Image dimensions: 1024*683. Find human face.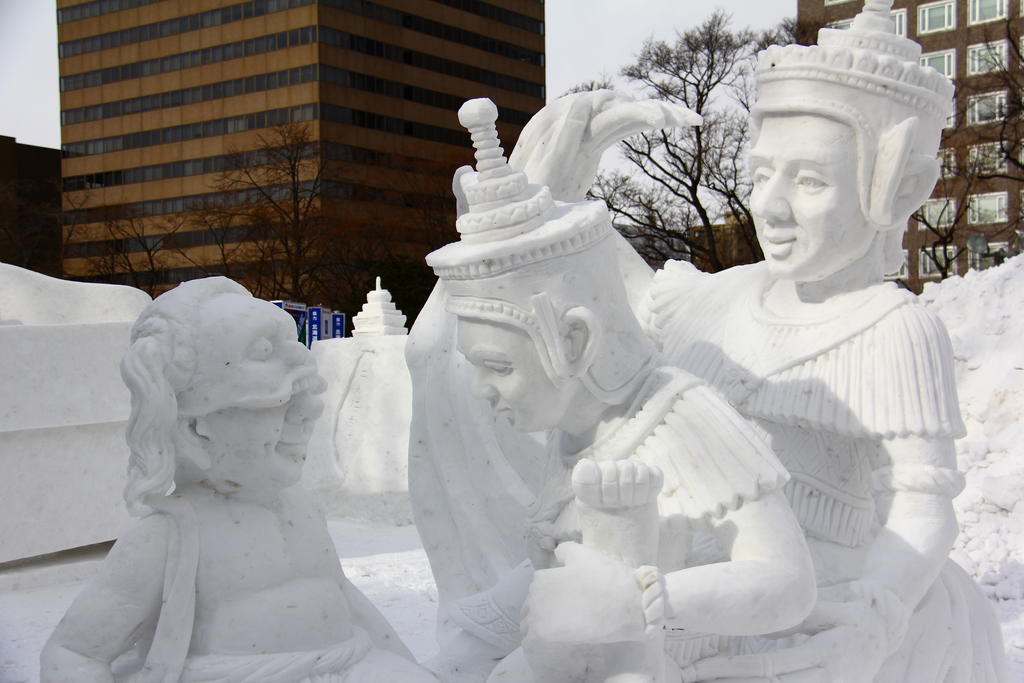
x1=458, y1=317, x2=568, y2=445.
